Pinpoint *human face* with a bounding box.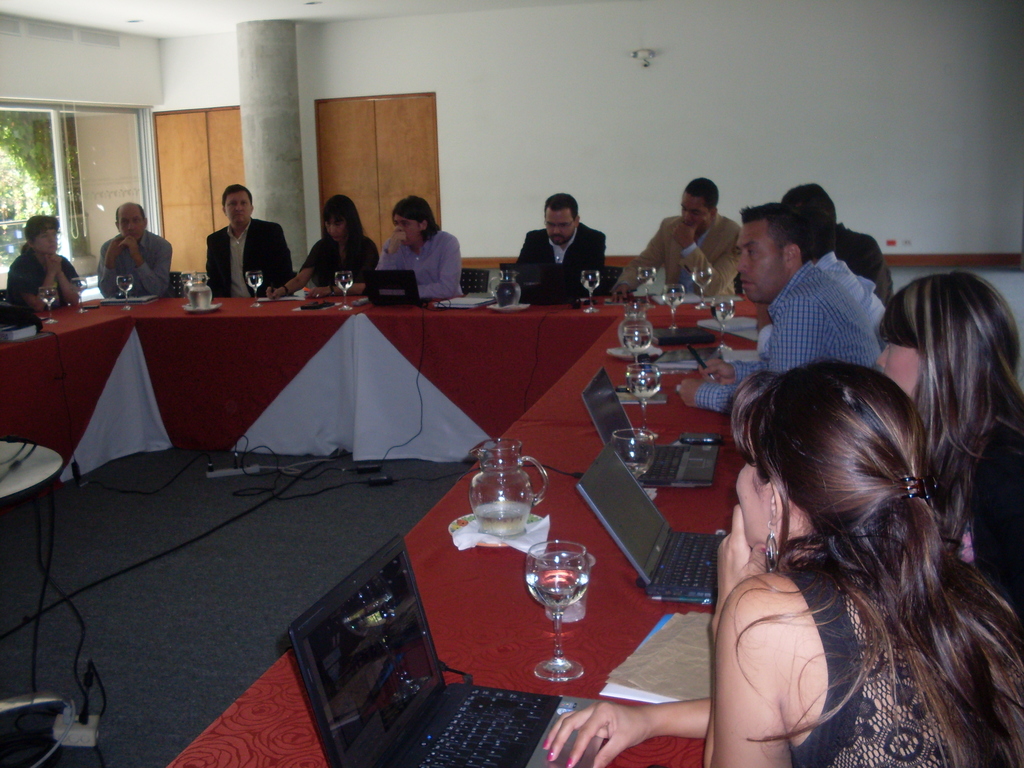
bbox=[547, 211, 575, 243].
